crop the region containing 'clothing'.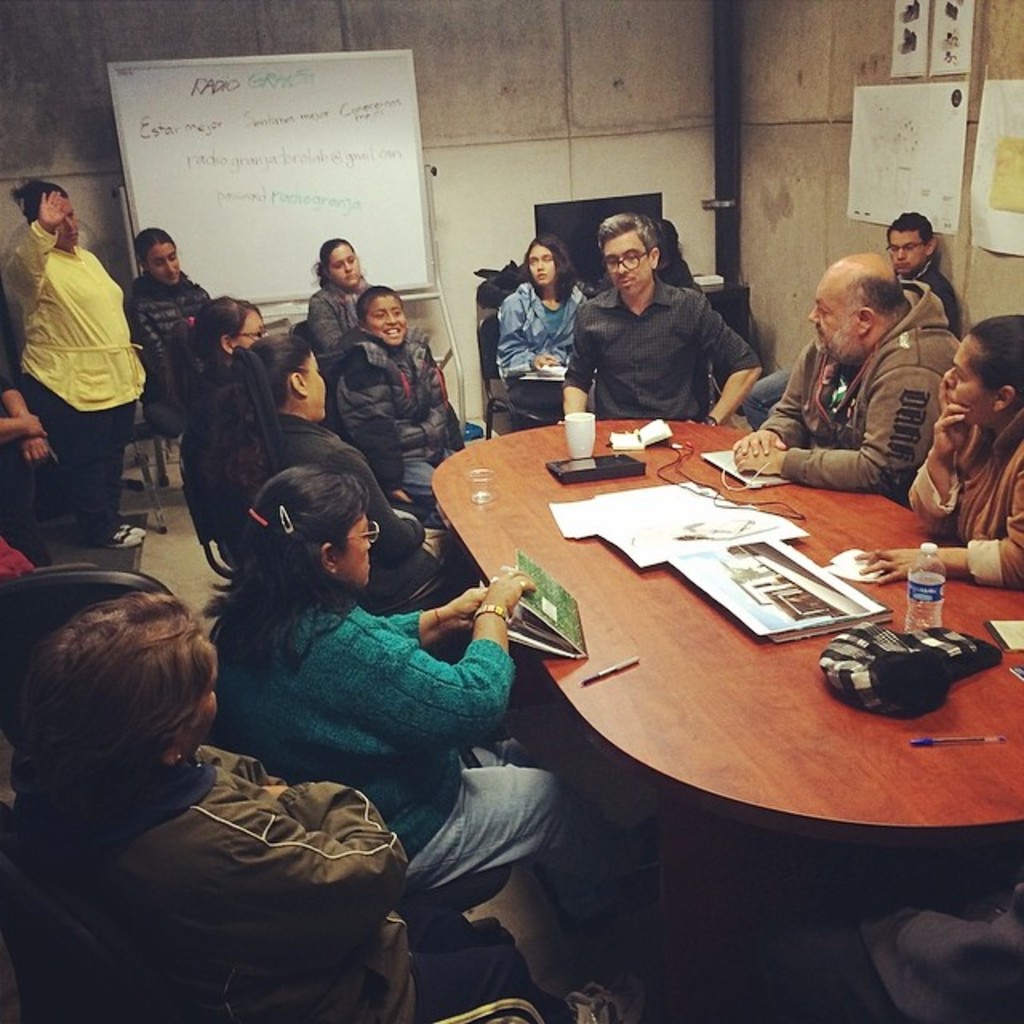
Crop region: [904, 408, 1022, 597].
